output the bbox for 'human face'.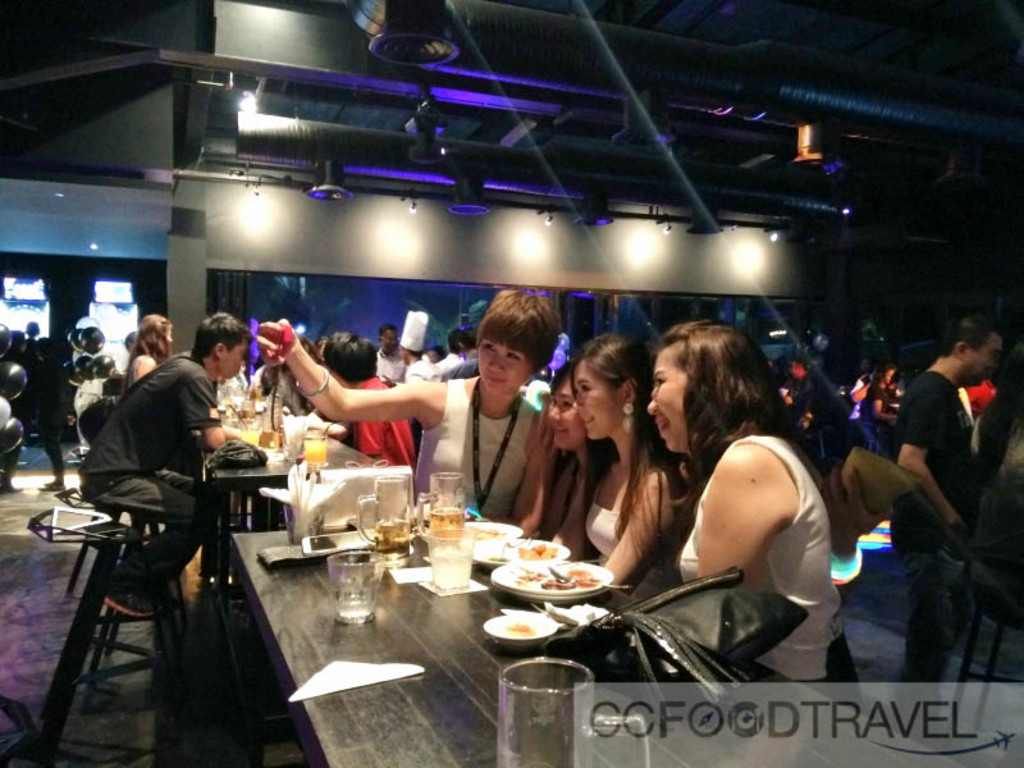
box(649, 343, 696, 449).
